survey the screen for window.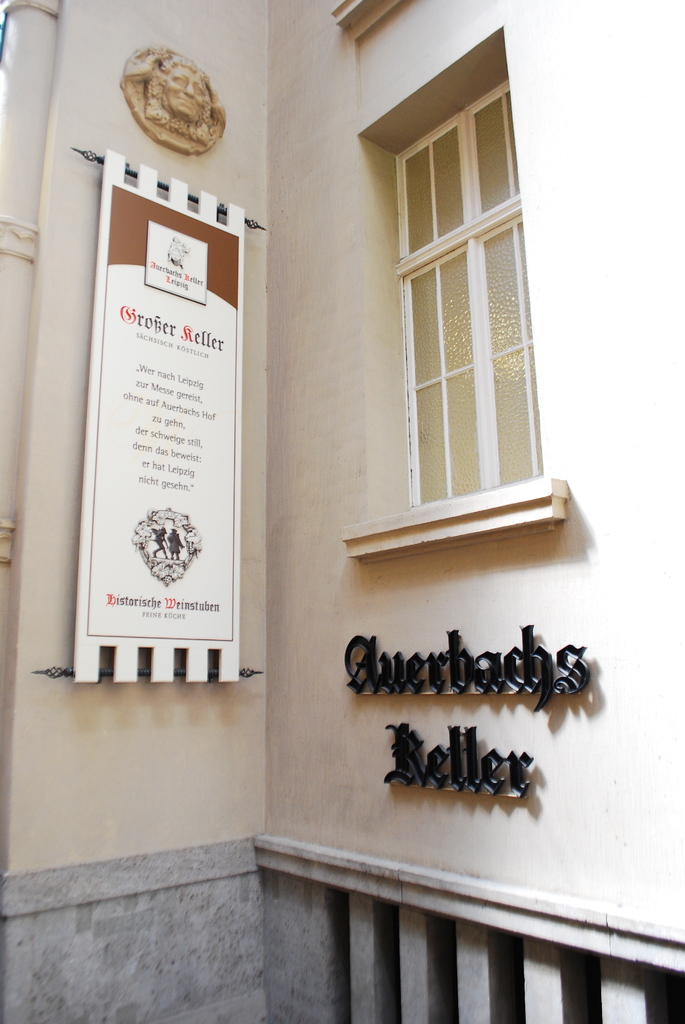
Survey found: locate(367, 33, 562, 563).
